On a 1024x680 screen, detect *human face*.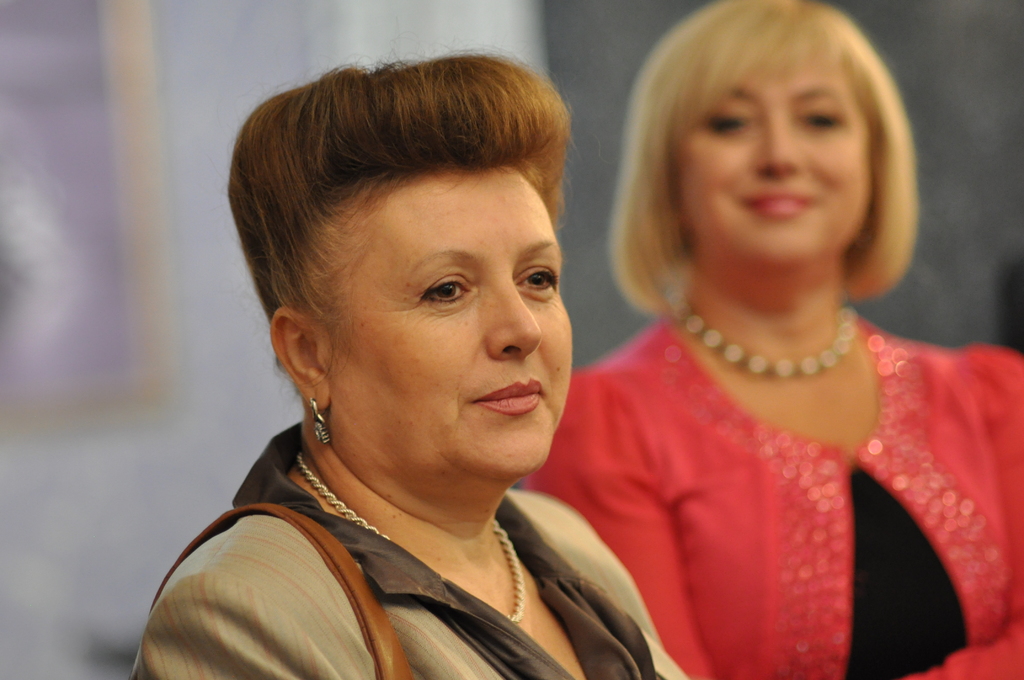
bbox=(326, 179, 572, 494).
